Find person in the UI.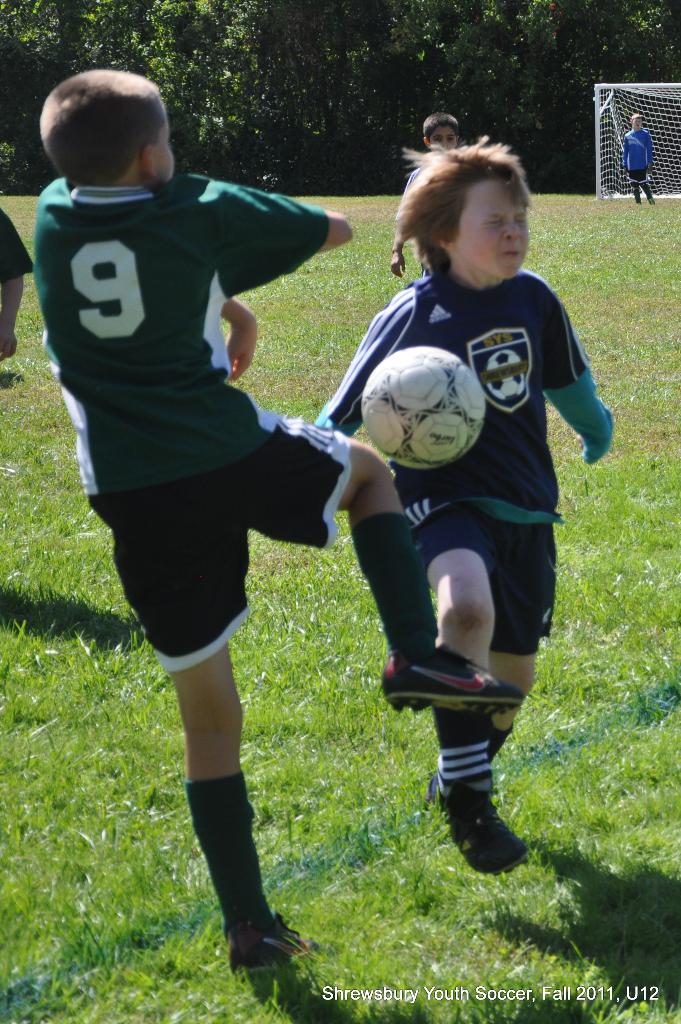
UI element at BBox(310, 127, 616, 879).
